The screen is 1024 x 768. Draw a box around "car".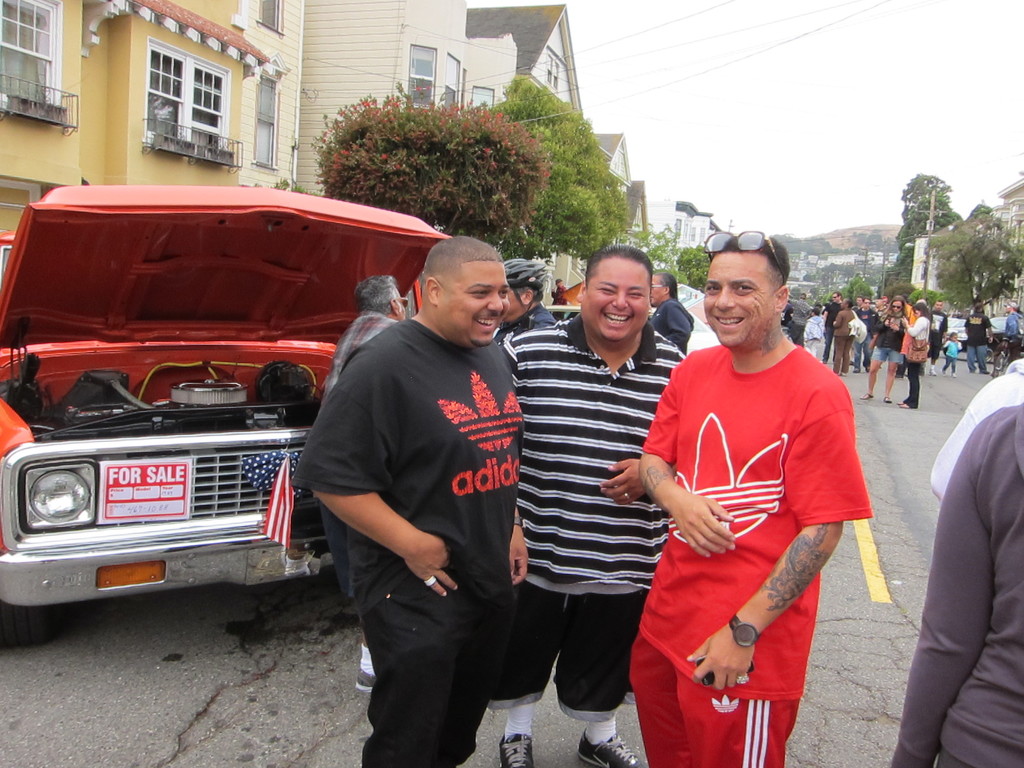
select_region(949, 316, 1023, 351).
